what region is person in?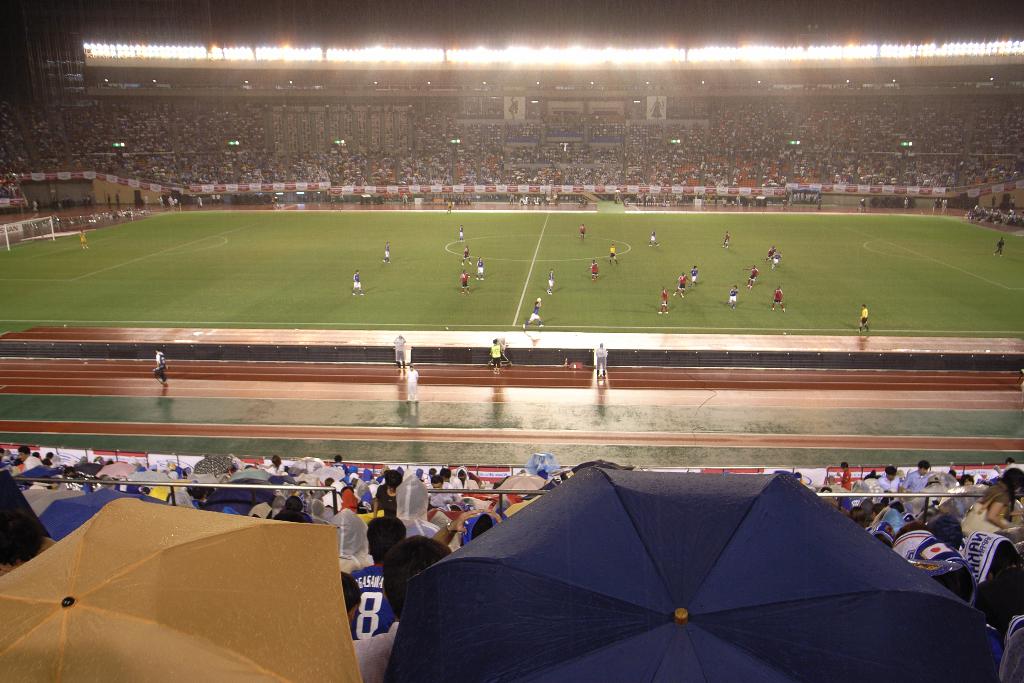
770/248/783/266.
